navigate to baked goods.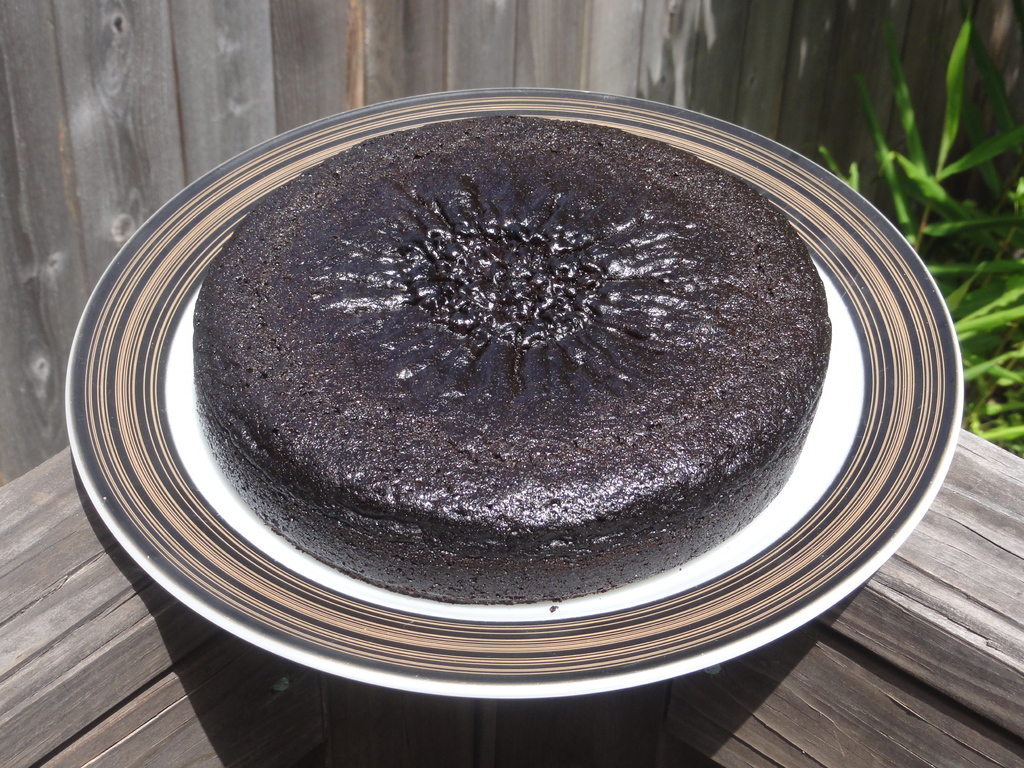
Navigation target: <box>185,113,835,605</box>.
